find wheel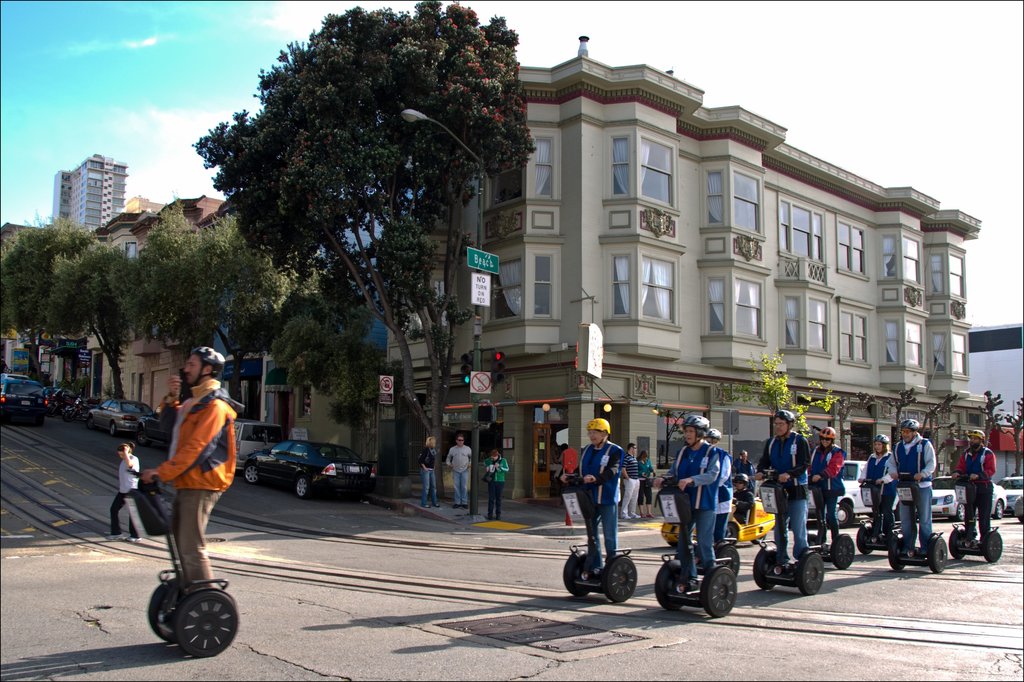
838, 499, 852, 530
